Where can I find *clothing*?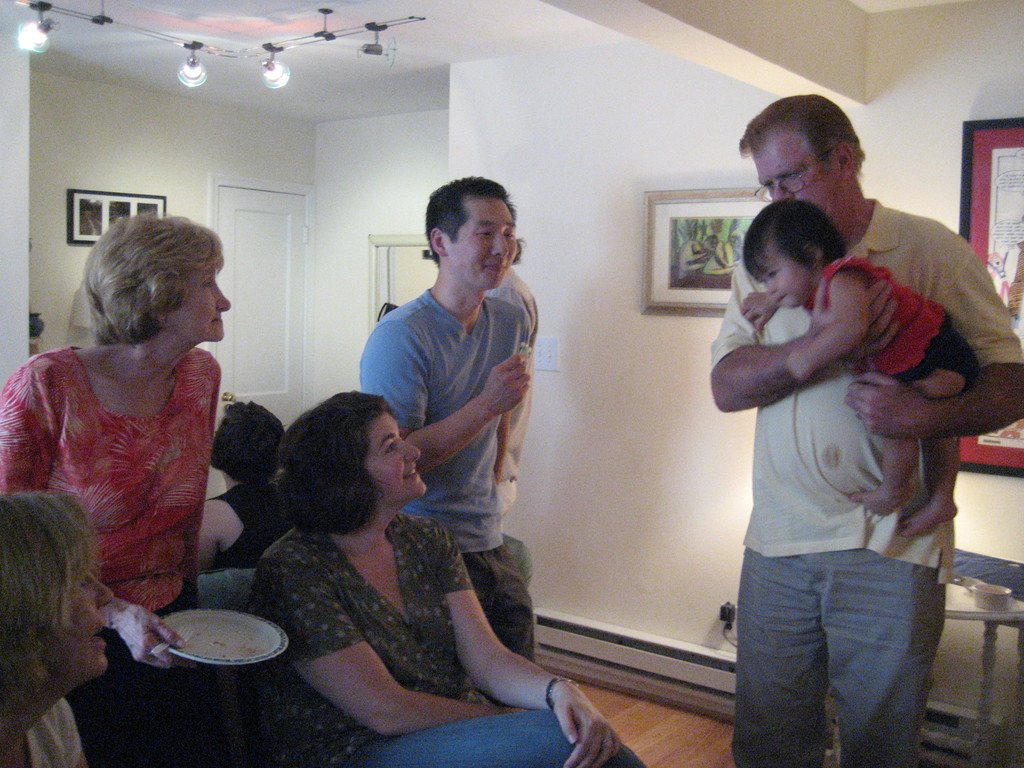
You can find it at region(29, 700, 88, 767).
